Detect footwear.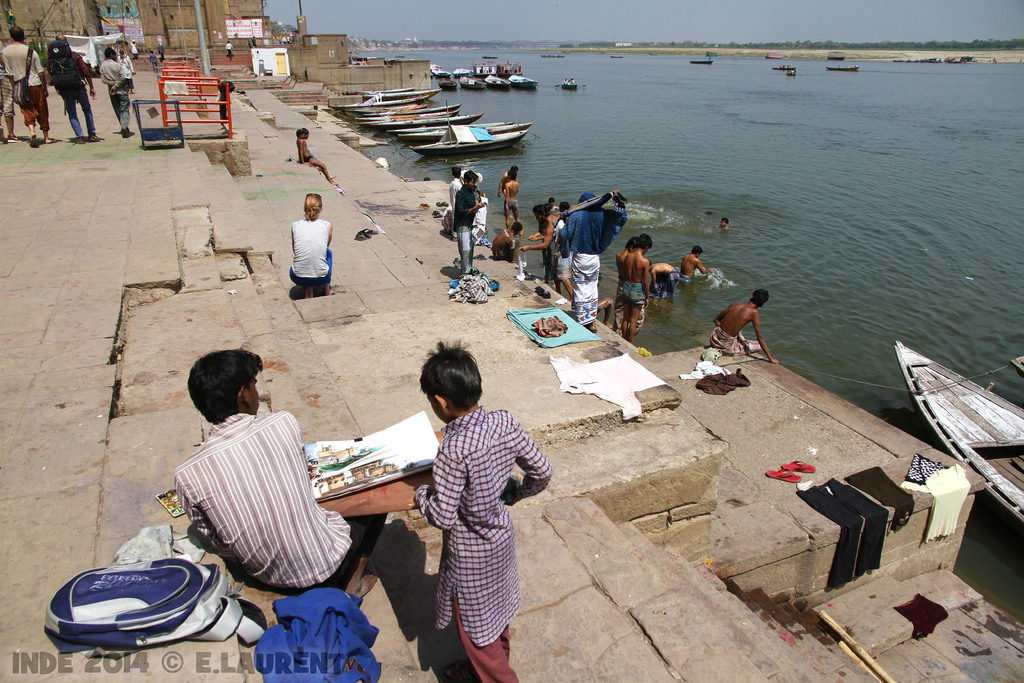
Detected at (left=783, top=459, right=815, bottom=473).
